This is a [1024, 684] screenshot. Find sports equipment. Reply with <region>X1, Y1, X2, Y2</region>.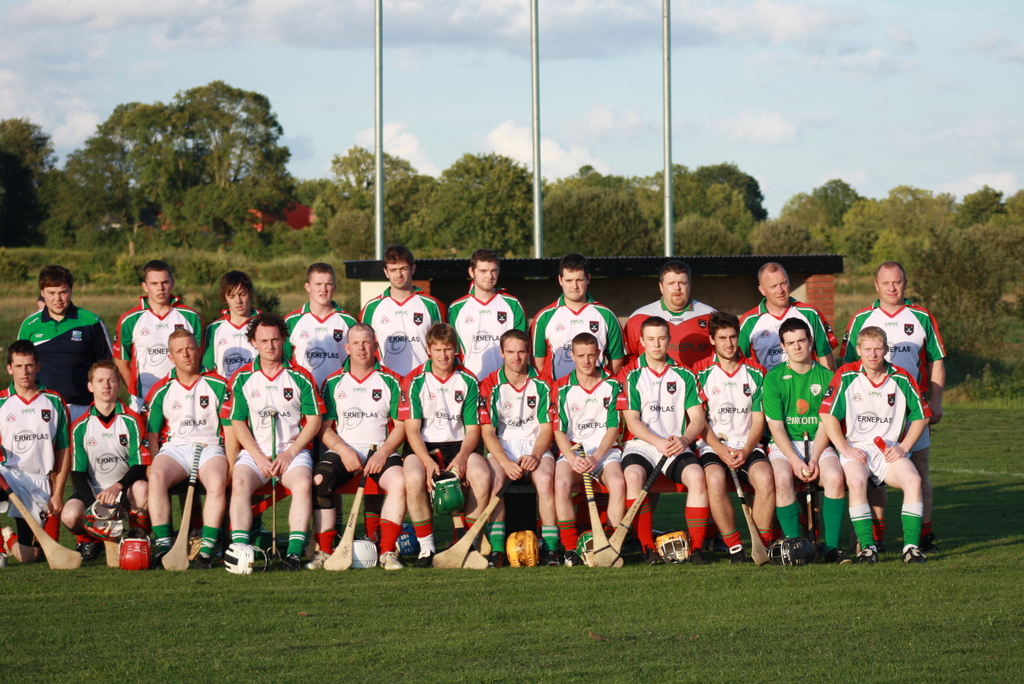
<region>580, 448, 670, 576</region>.
